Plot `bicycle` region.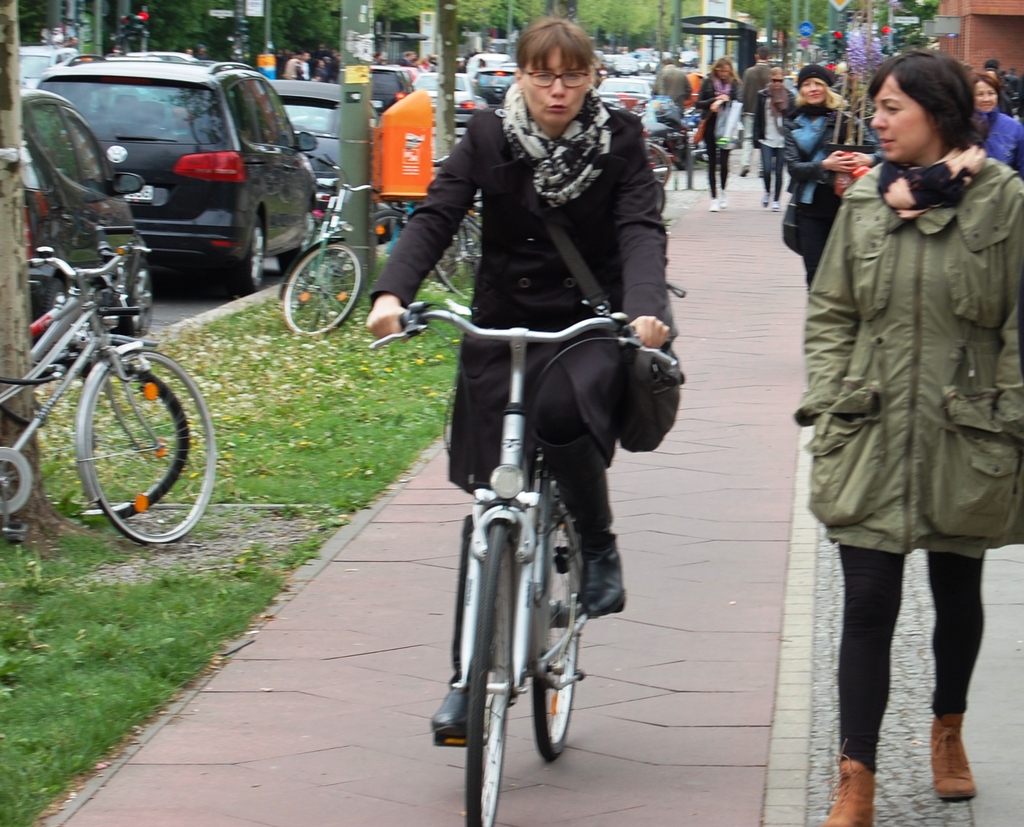
Plotted at pyautogui.locateOnScreen(0, 243, 222, 545).
